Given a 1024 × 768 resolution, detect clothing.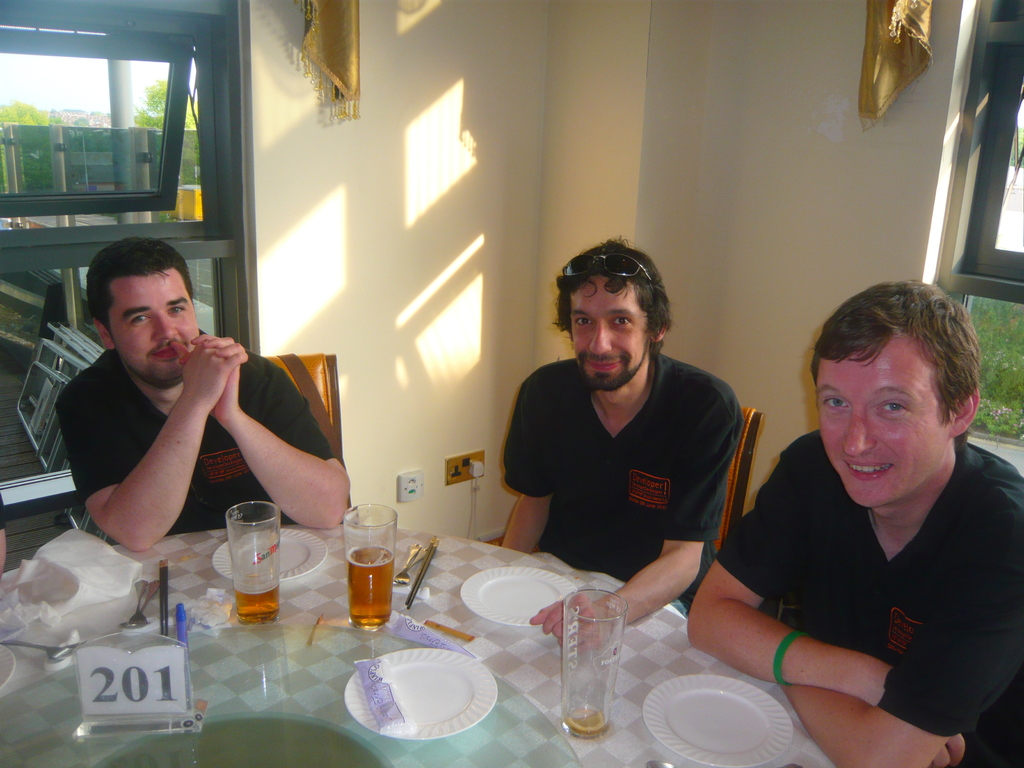
bbox=(504, 344, 742, 616).
